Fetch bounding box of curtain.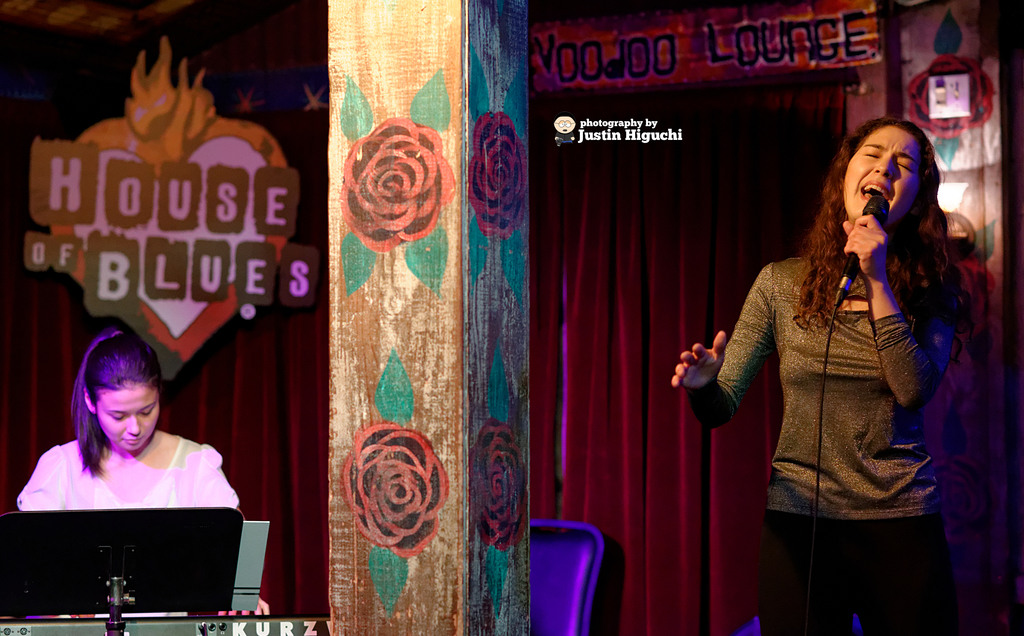
Bbox: (x1=520, y1=88, x2=849, y2=635).
